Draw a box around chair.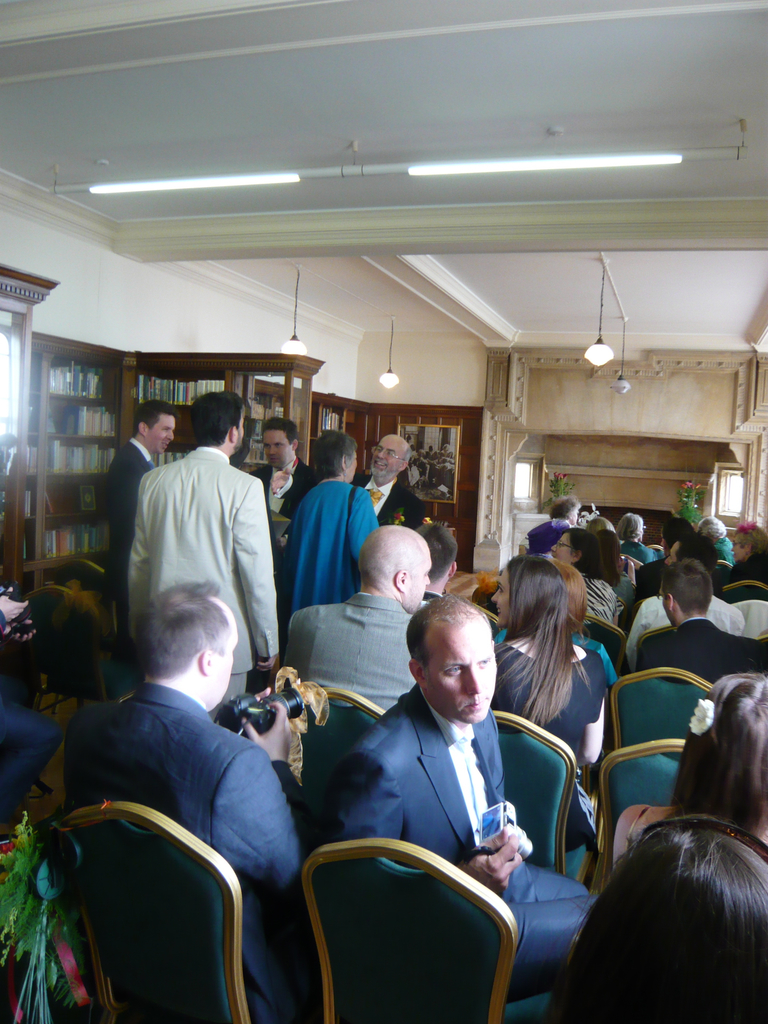
region(486, 708, 570, 886).
